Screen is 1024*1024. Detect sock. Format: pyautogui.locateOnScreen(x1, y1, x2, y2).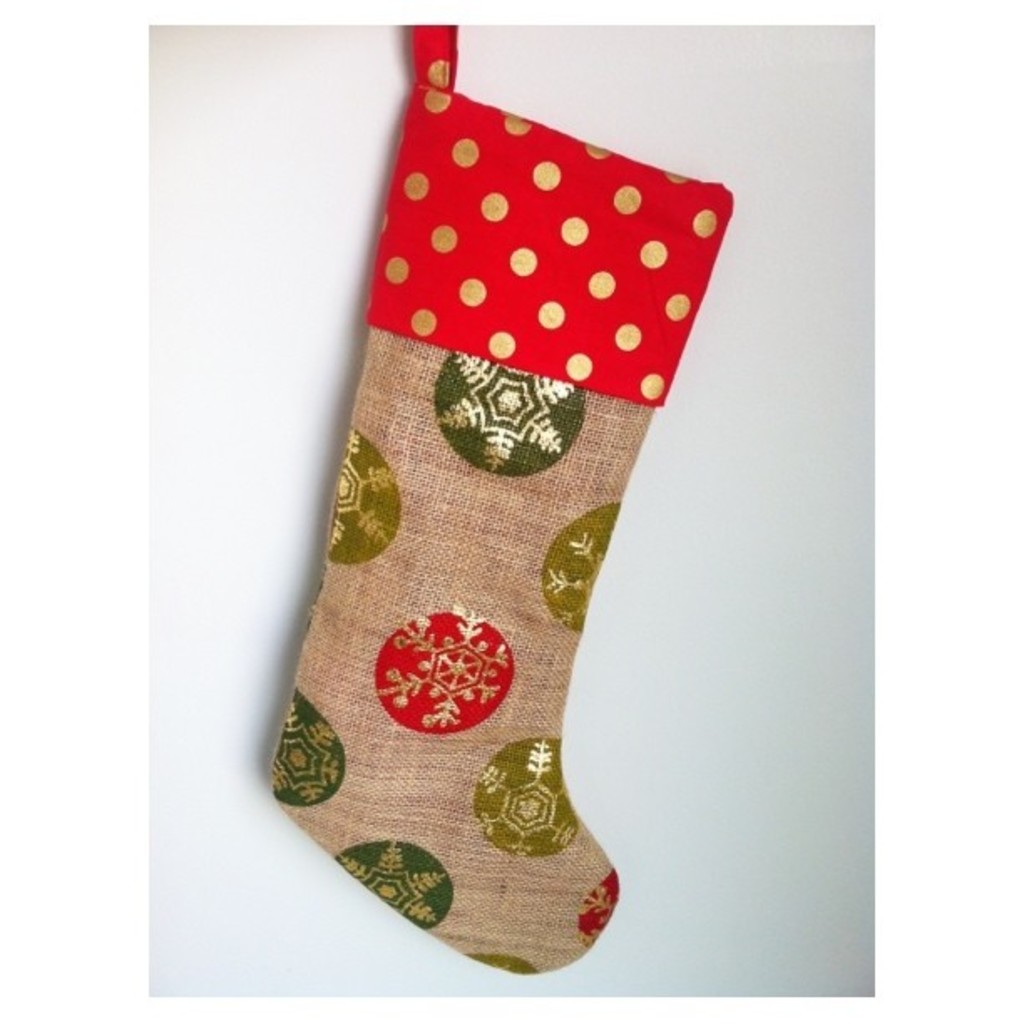
pyautogui.locateOnScreen(266, 25, 743, 975).
